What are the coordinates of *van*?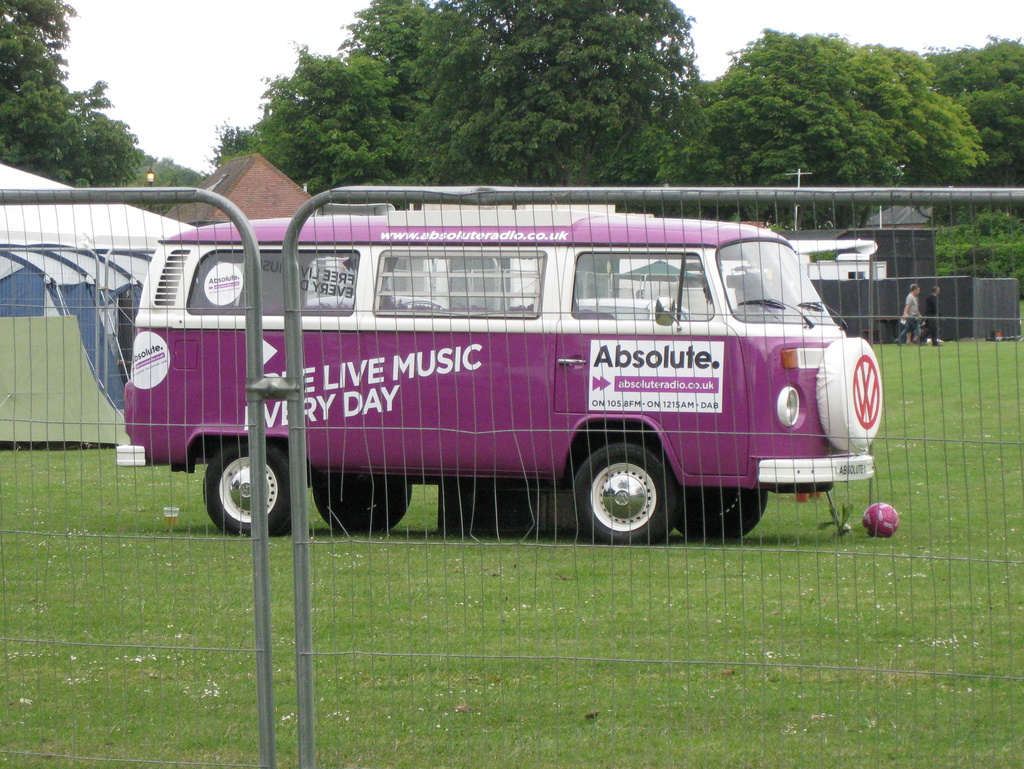
[left=113, top=201, right=883, bottom=546].
